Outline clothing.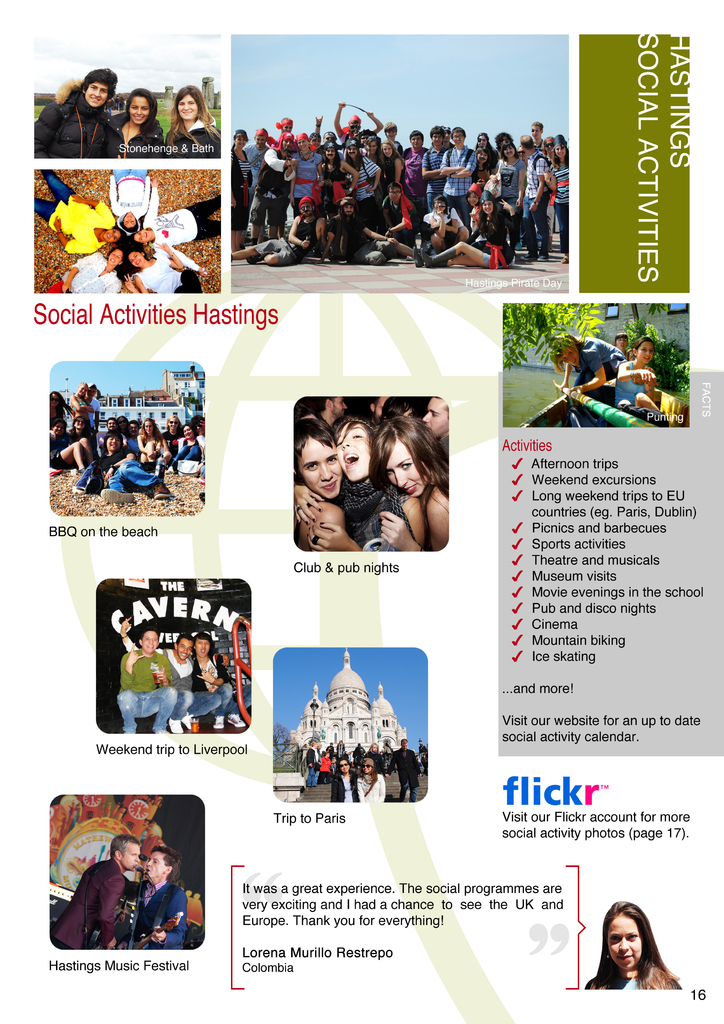
Outline: (x1=370, y1=748, x2=382, y2=774).
